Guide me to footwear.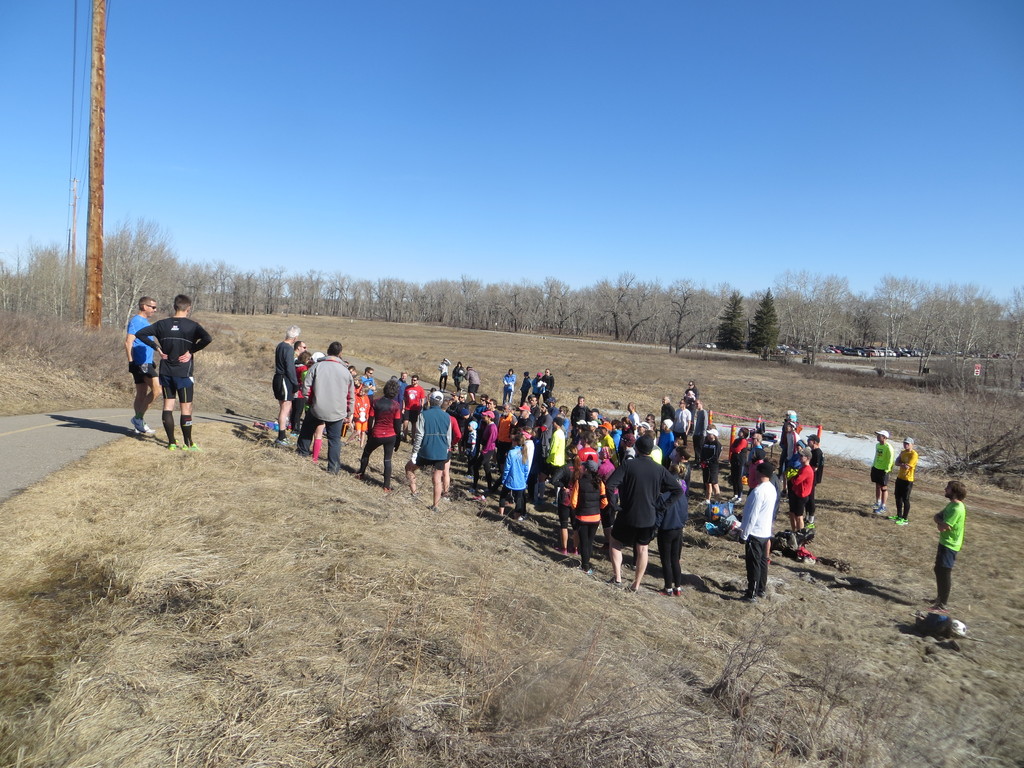
Guidance: (left=889, top=515, right=898, bottom=520).
